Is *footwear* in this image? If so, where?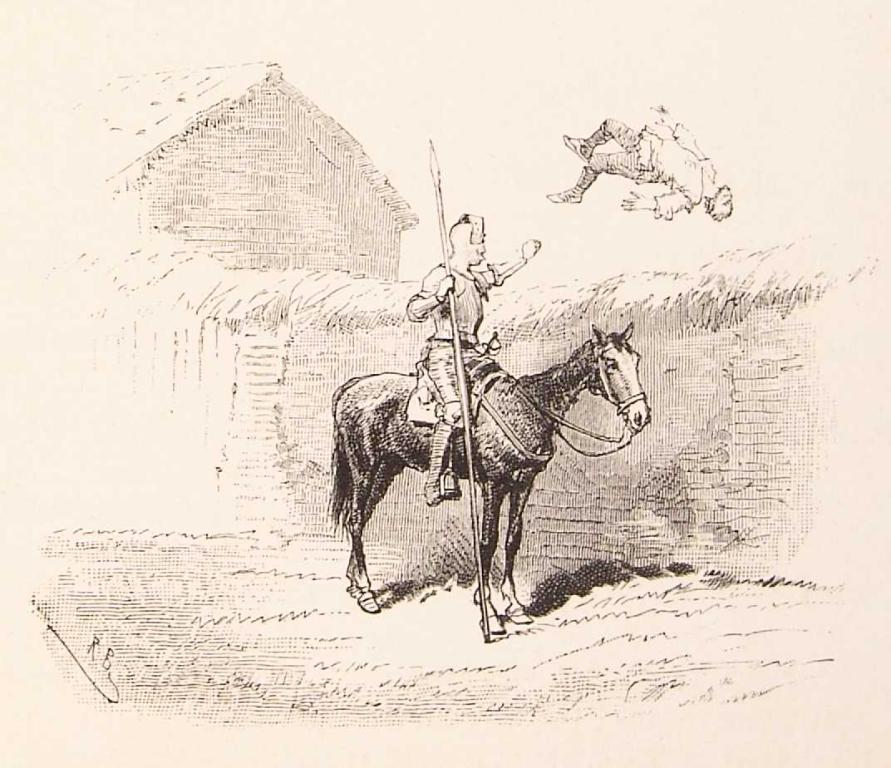
Yes, at box(423, 485, 442, 507).
